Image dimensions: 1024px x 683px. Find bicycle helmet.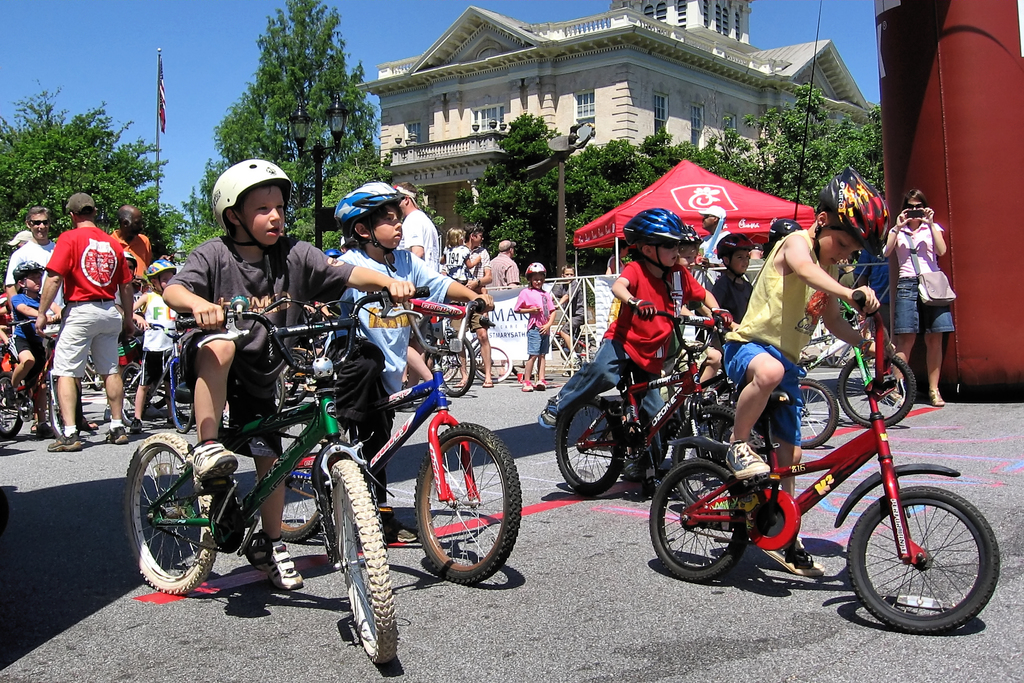
622 207 685 284.
